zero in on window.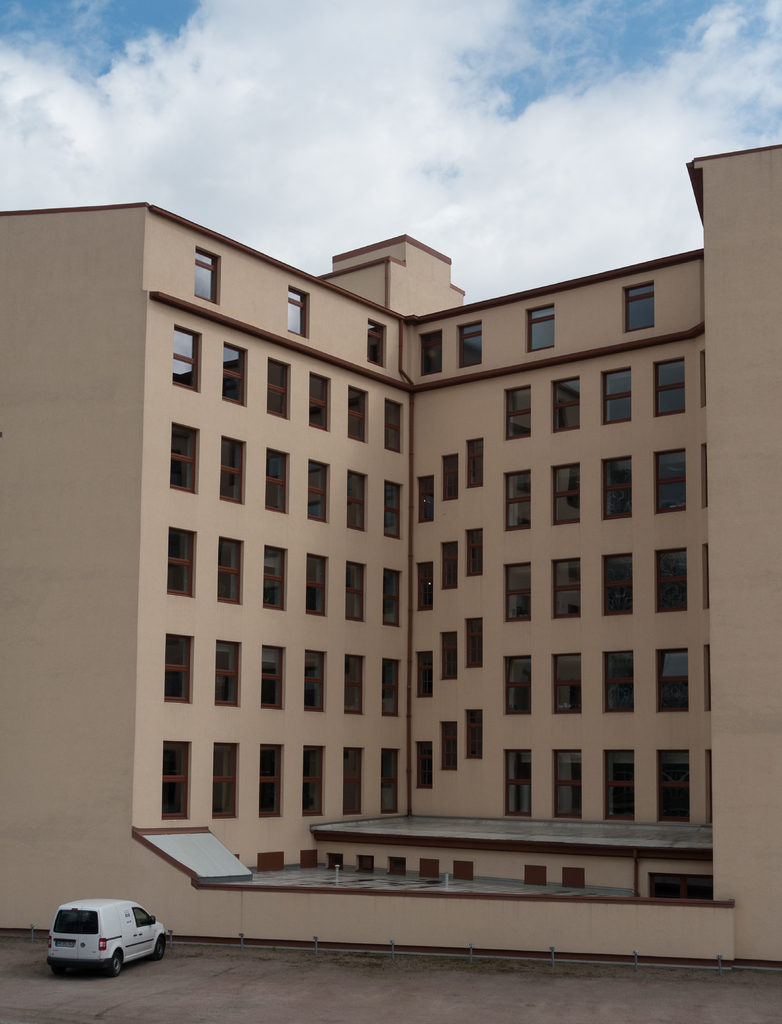
Zeroed in: box=[653, 355, 686, 417].
